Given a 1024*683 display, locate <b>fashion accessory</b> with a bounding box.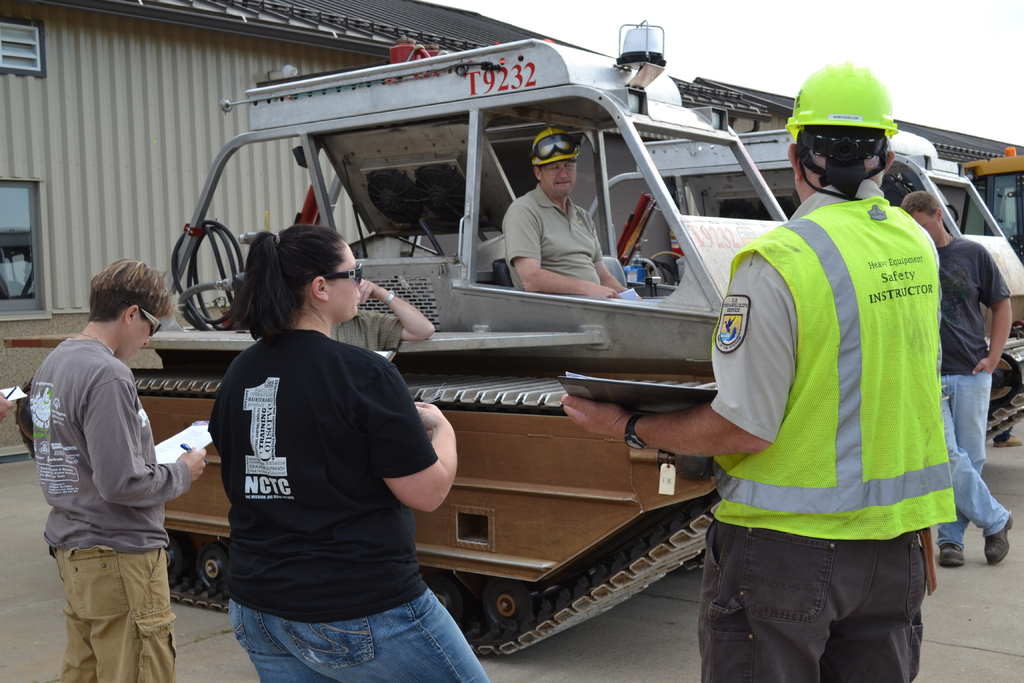
Located: 137, 302, 162, 336.
